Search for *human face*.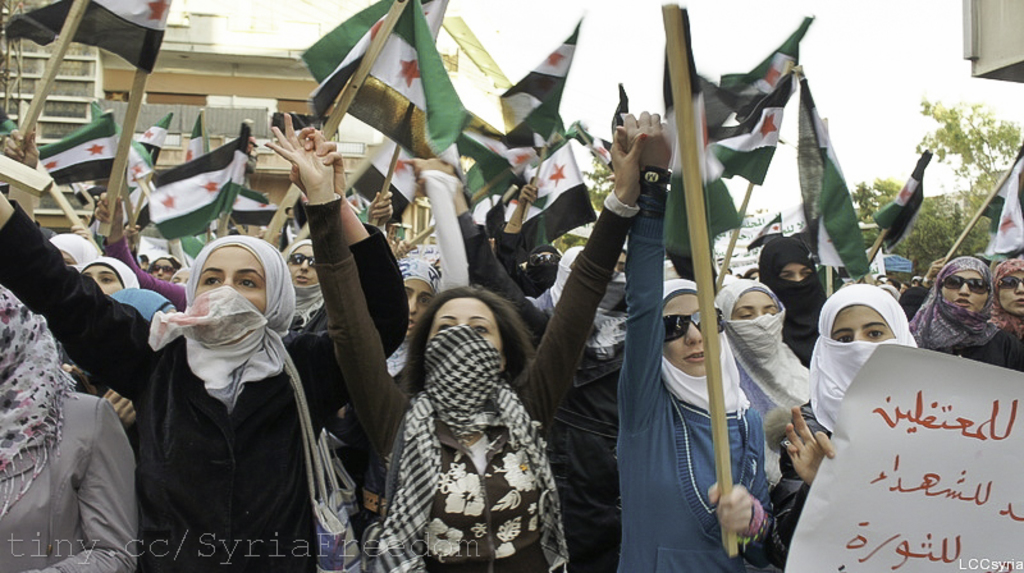
Found at rect(998, 269, 1021, 313).
